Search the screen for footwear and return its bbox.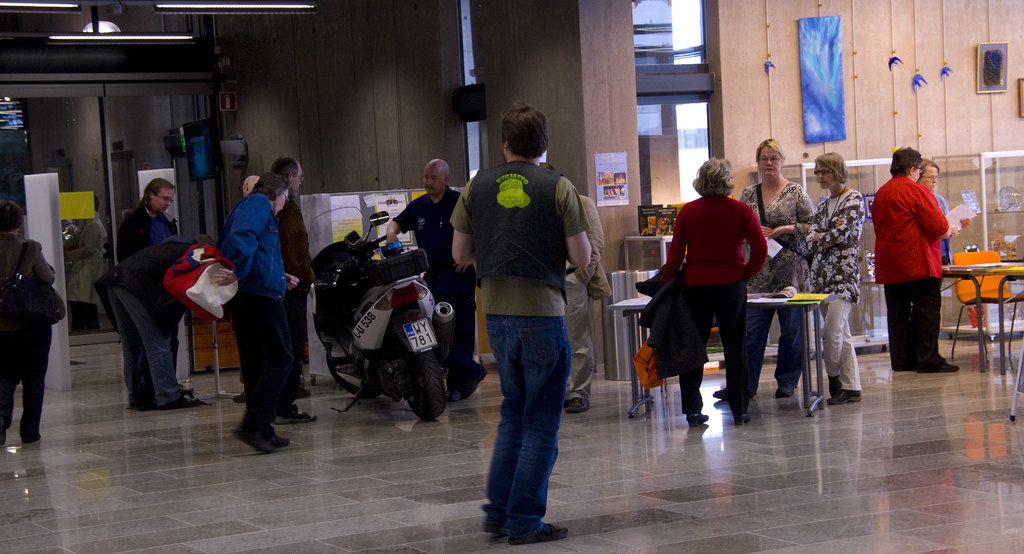
Found: (269, 430, 291, 452).
